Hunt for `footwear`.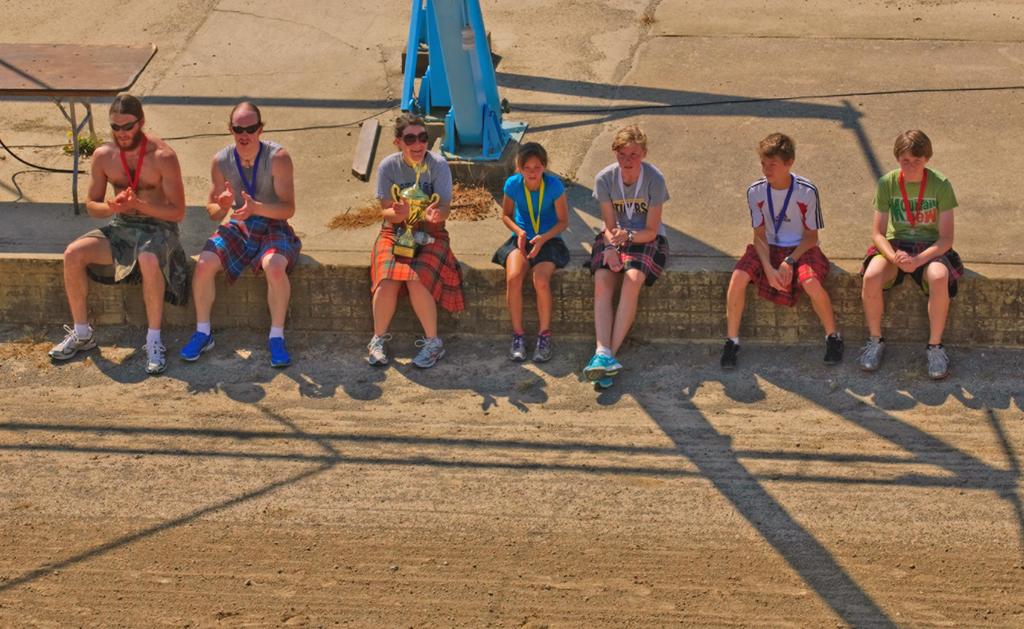
Hunted down at BBox(416, 335, 447, 368).
